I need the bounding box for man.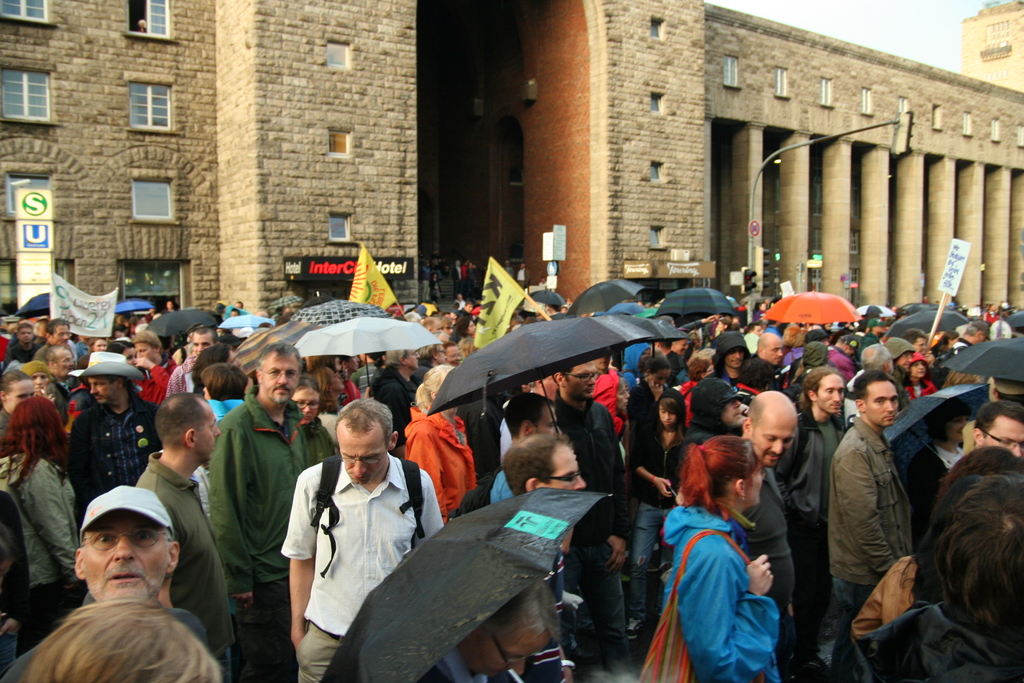
Here it is: pyautogui.locateOnScreen(34, 317, 73, 359).
